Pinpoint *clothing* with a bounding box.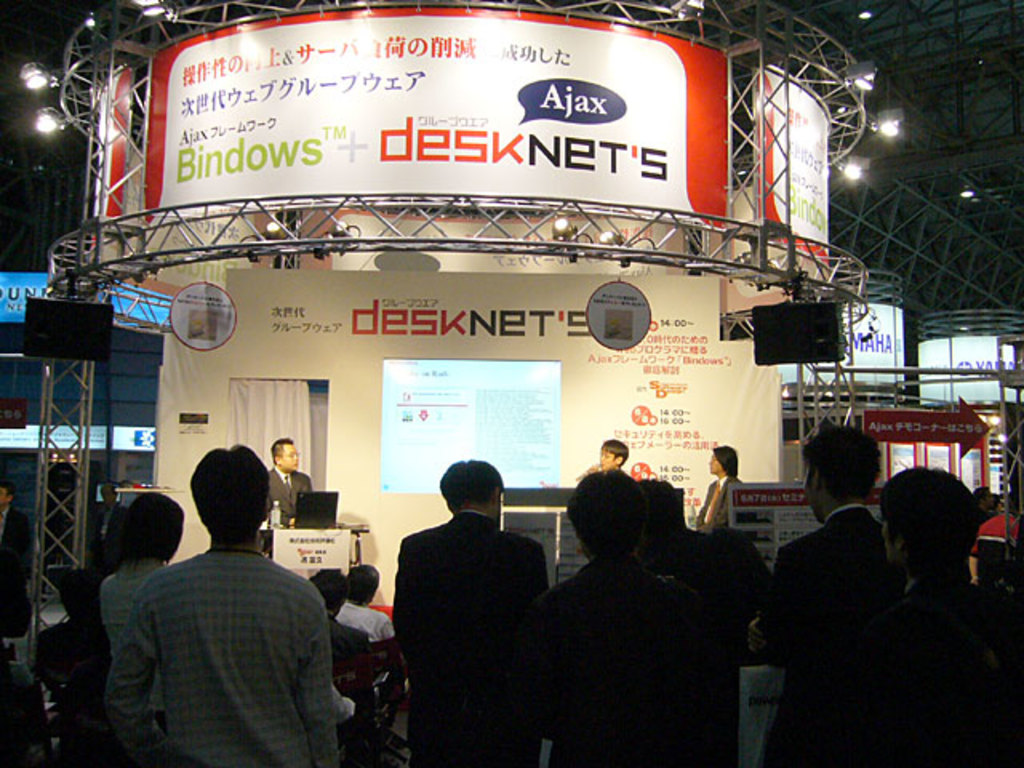
{"left": 398, "top": 506, "right": 554, "bottom": 766}.
